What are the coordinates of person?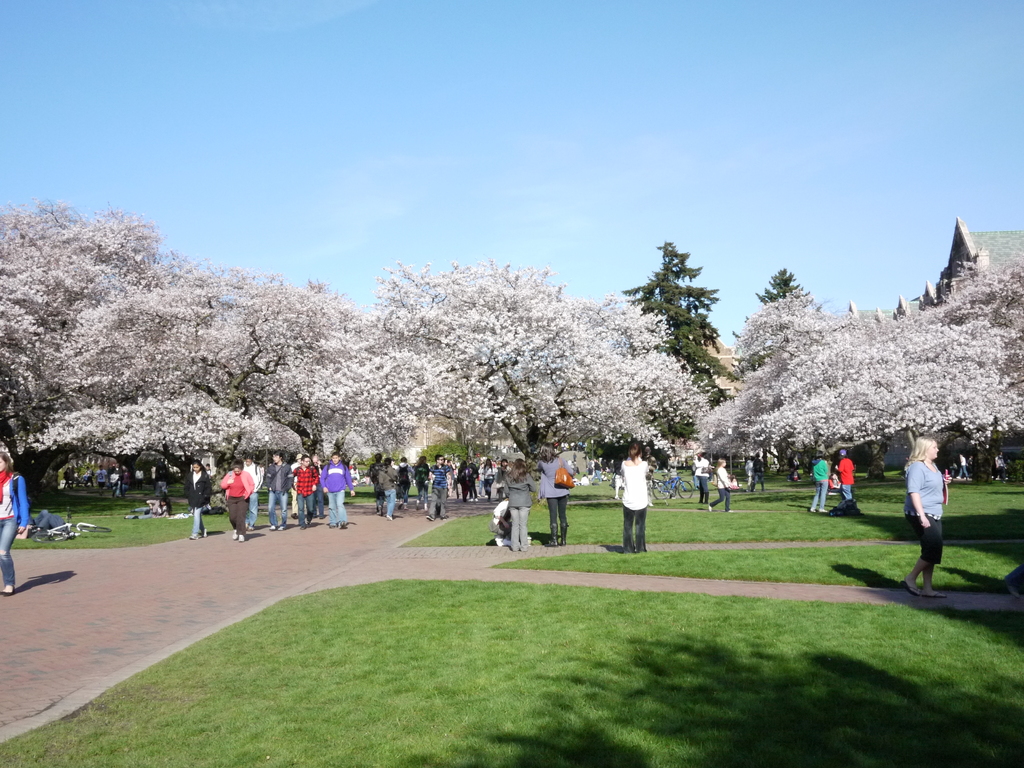
x1=284, y1=456, x2=317, y2=527.
